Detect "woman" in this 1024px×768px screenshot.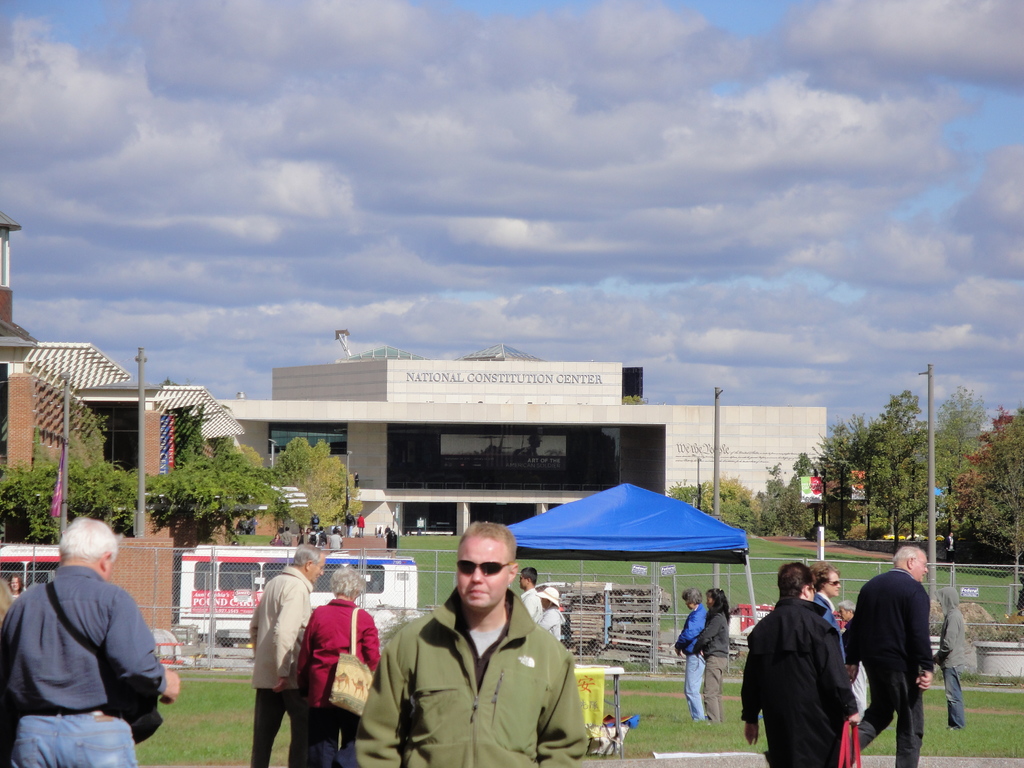
Detection: 673,590,705,722.
